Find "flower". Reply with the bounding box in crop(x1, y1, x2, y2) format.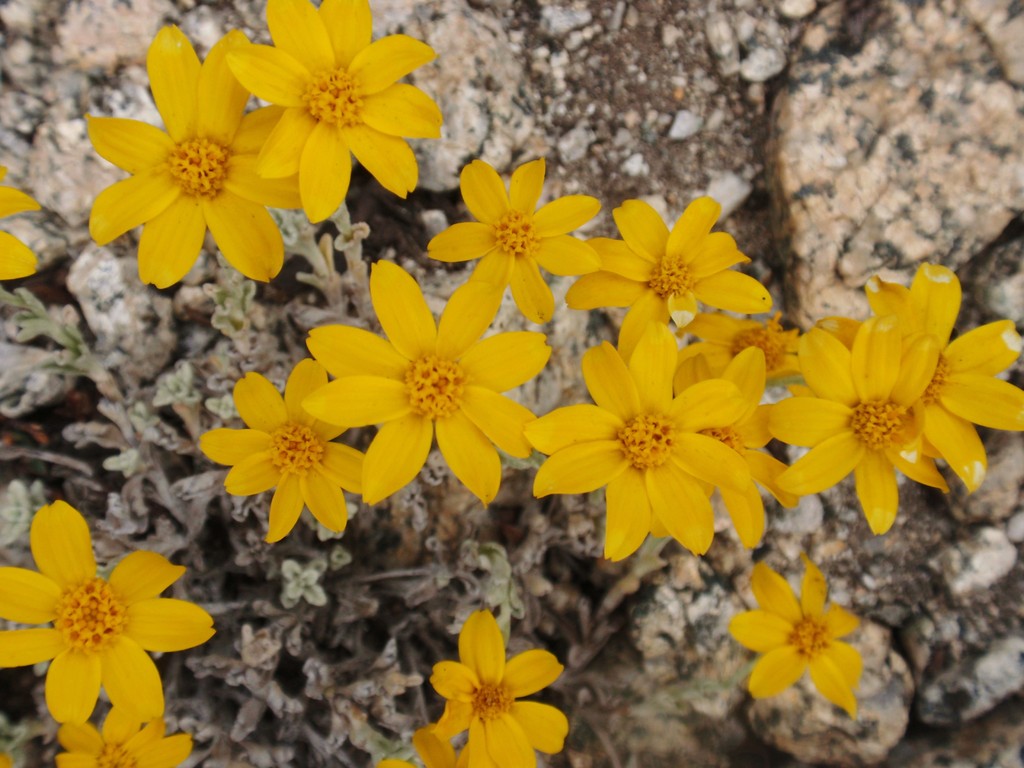
crop(424, 156, 611, 323).
